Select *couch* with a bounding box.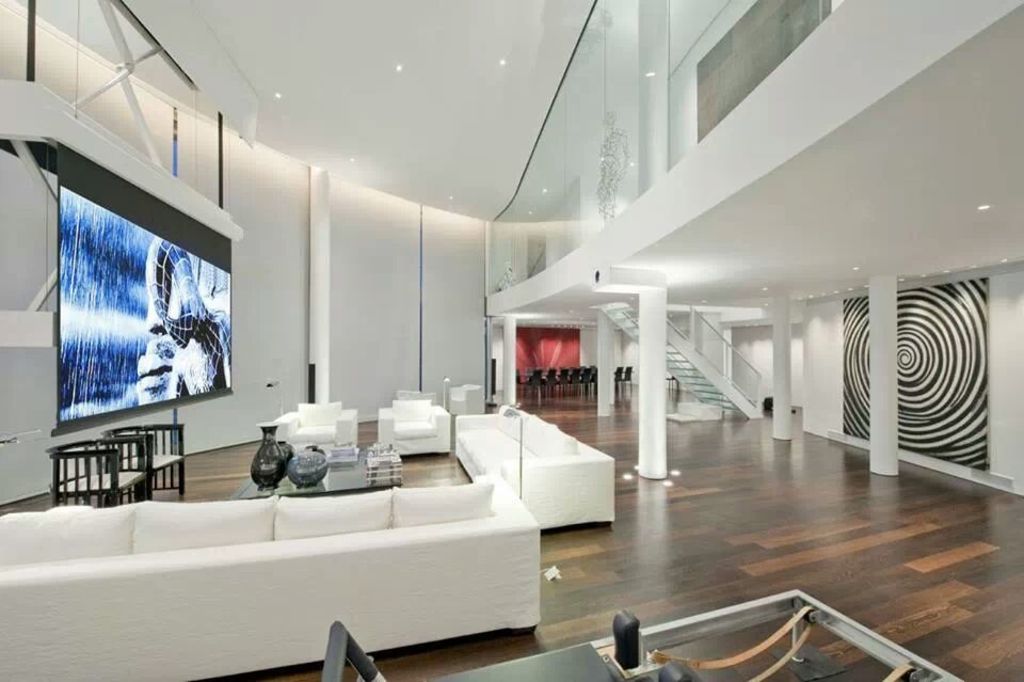
<region>27, 402, 573, 645</region>.
